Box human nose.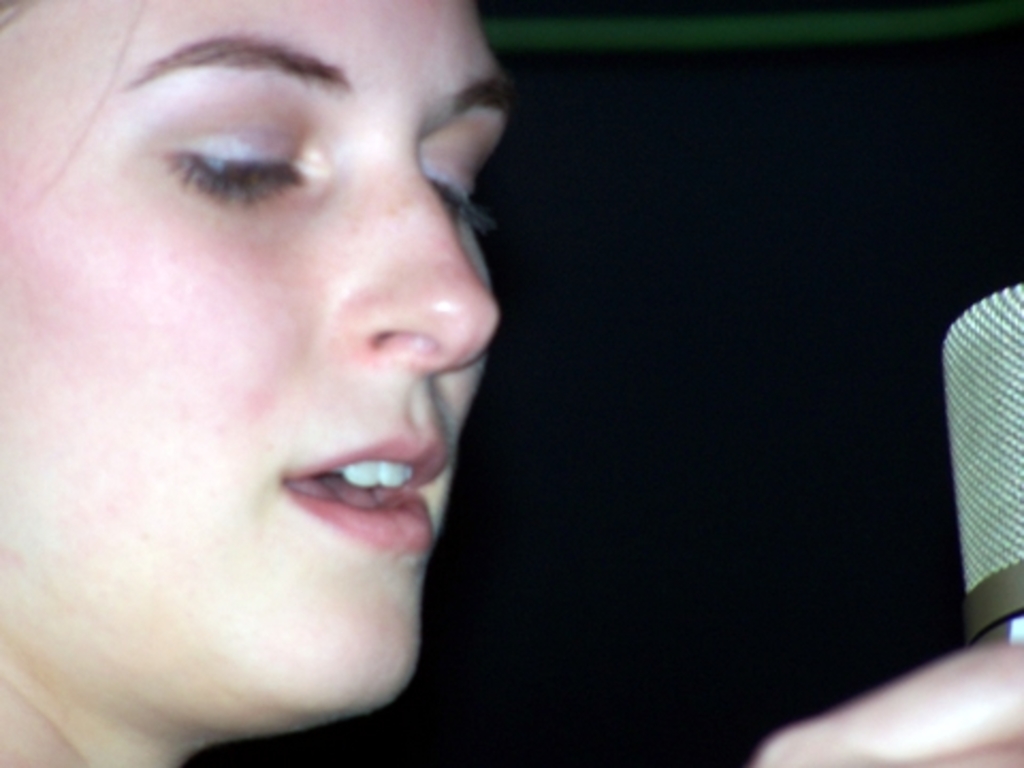
left=350, top=169, right=501, bottom=382.
